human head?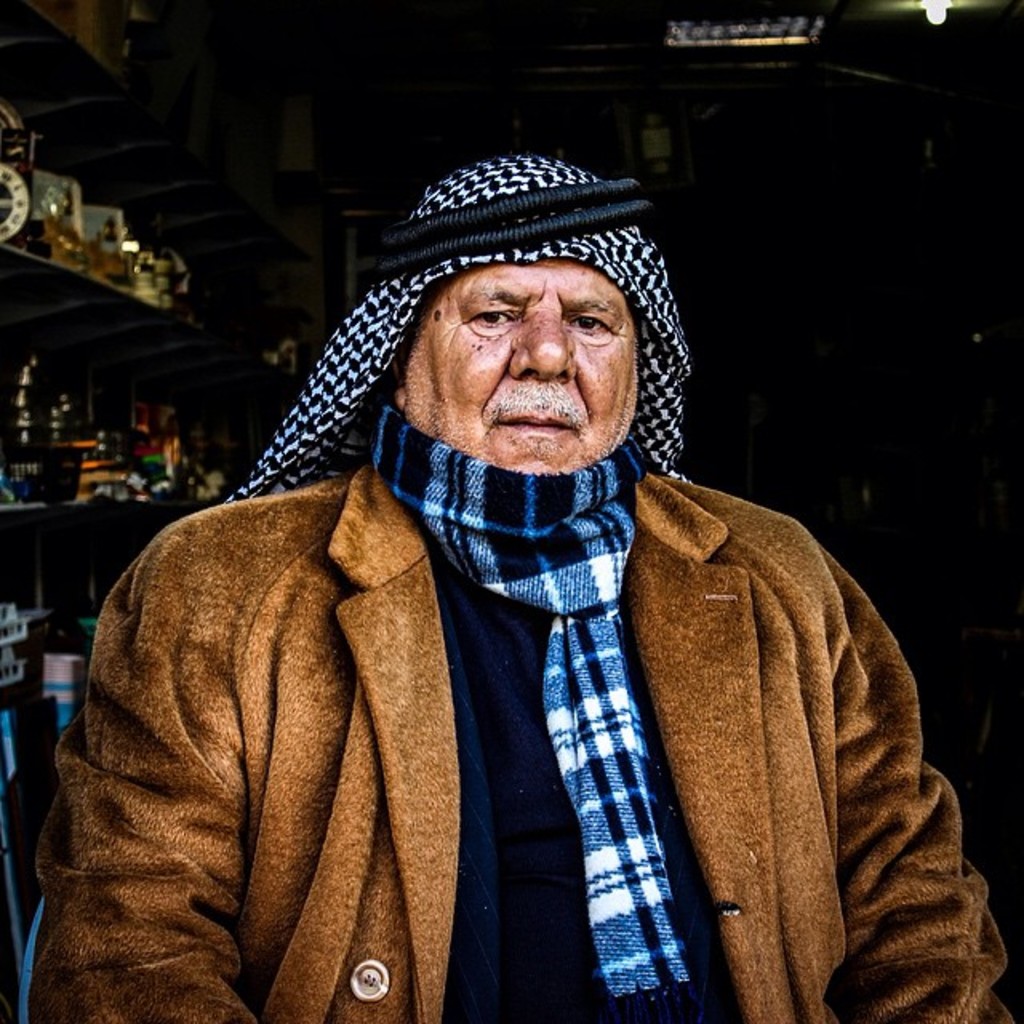
(347, 149, 709, 474)
